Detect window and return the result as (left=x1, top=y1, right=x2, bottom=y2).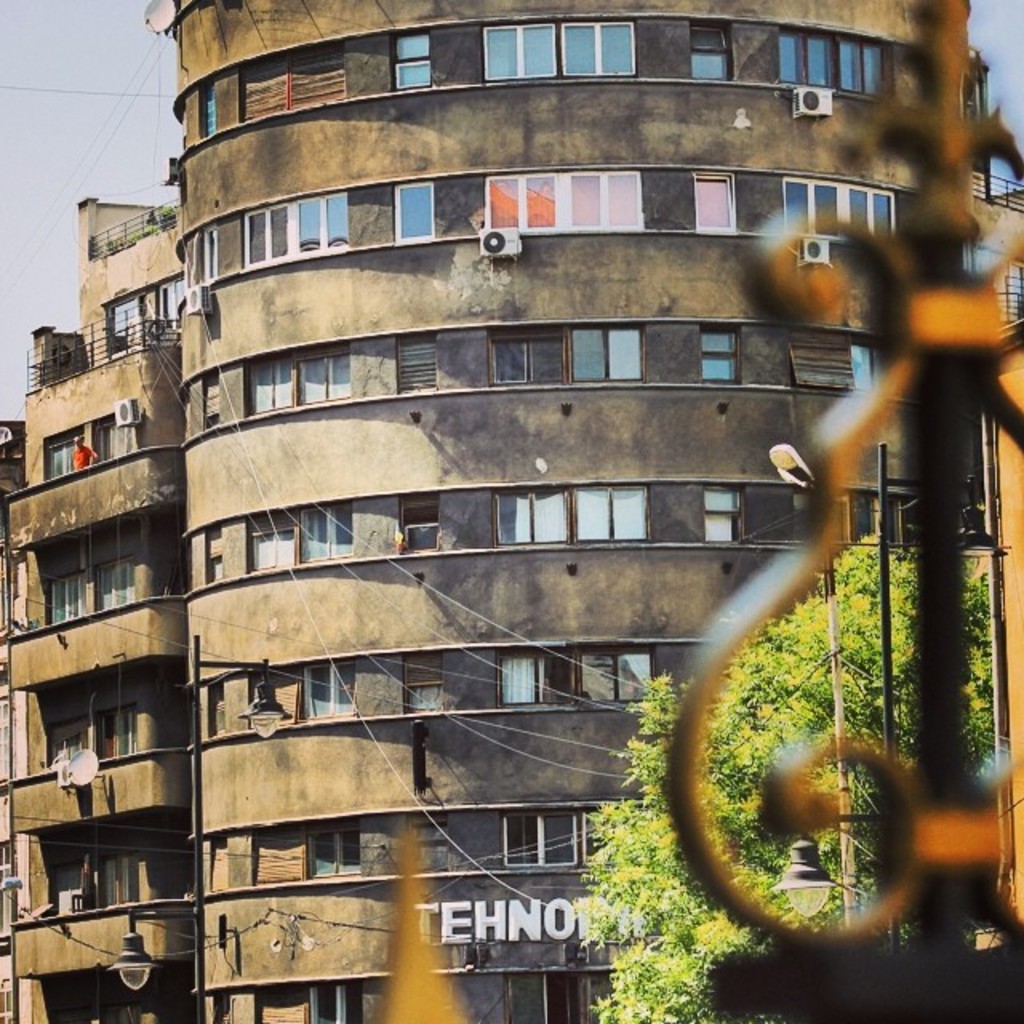
(left=576, top=814, right=629, bottom=867).
